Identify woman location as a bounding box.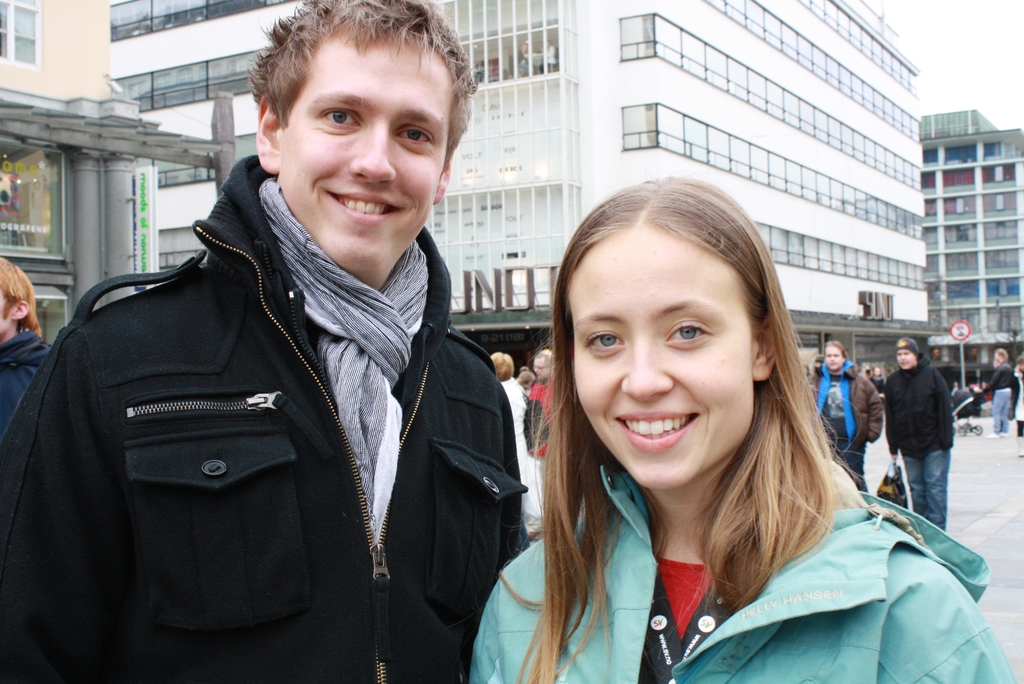
box(481, 178, 963, 683).
